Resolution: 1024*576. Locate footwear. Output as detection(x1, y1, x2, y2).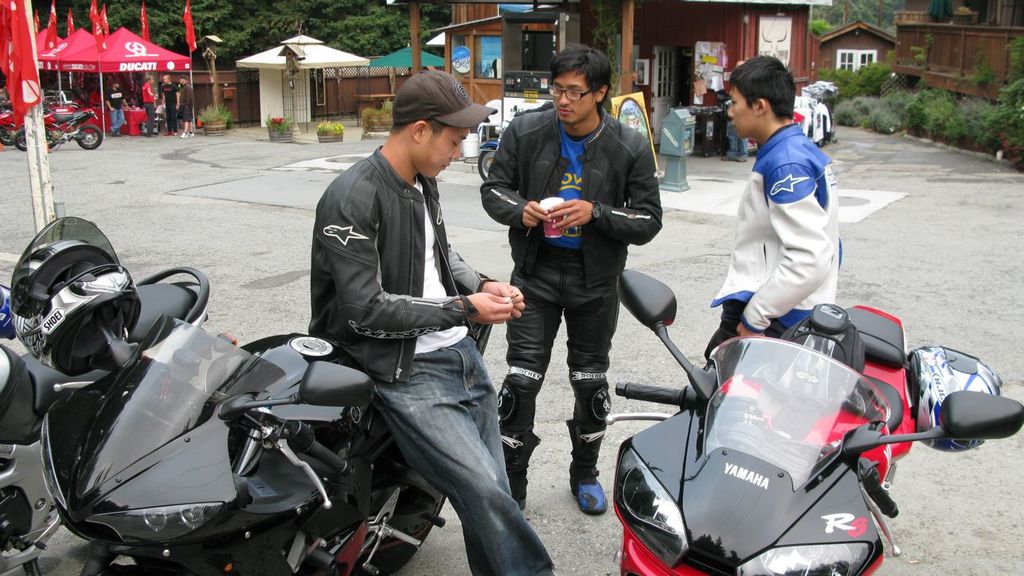
detection(181, 132, 198, 140).
